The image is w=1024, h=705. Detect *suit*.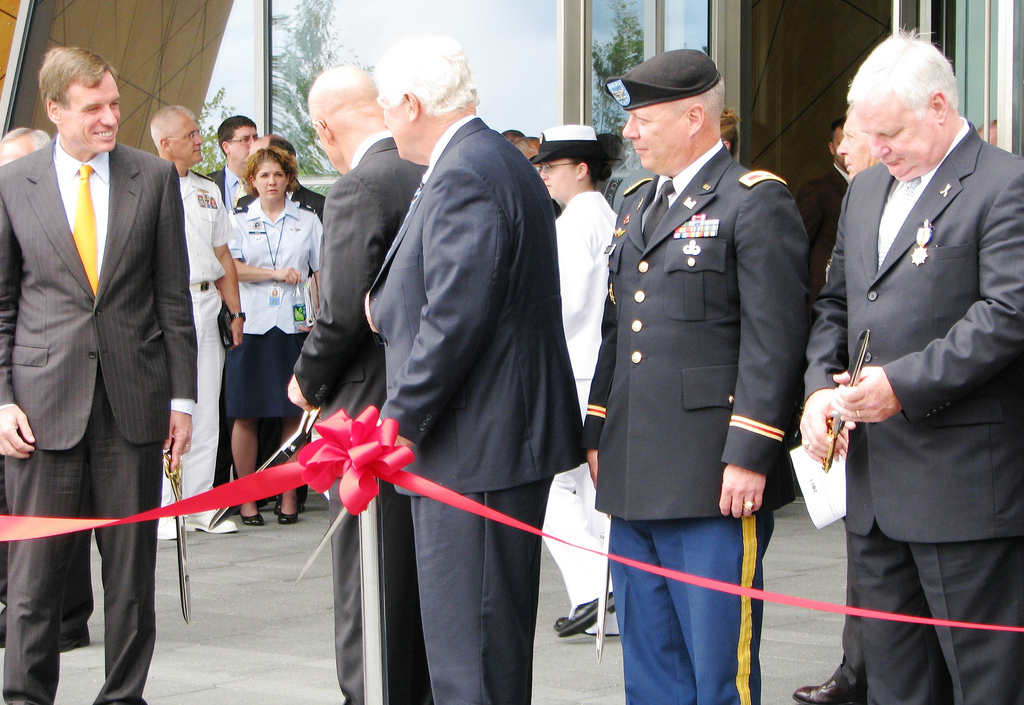
Detection: Rect(365, 114, 586, 704).
